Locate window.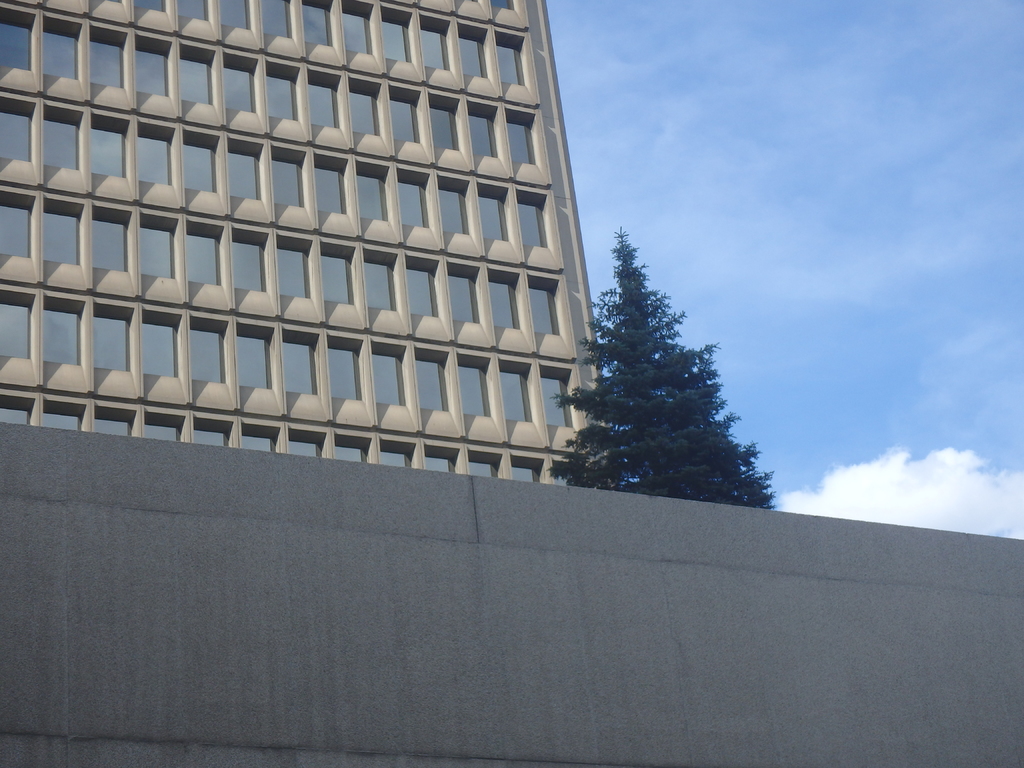
Bounding box: left=514, top=186, right=552, bottom=250.
